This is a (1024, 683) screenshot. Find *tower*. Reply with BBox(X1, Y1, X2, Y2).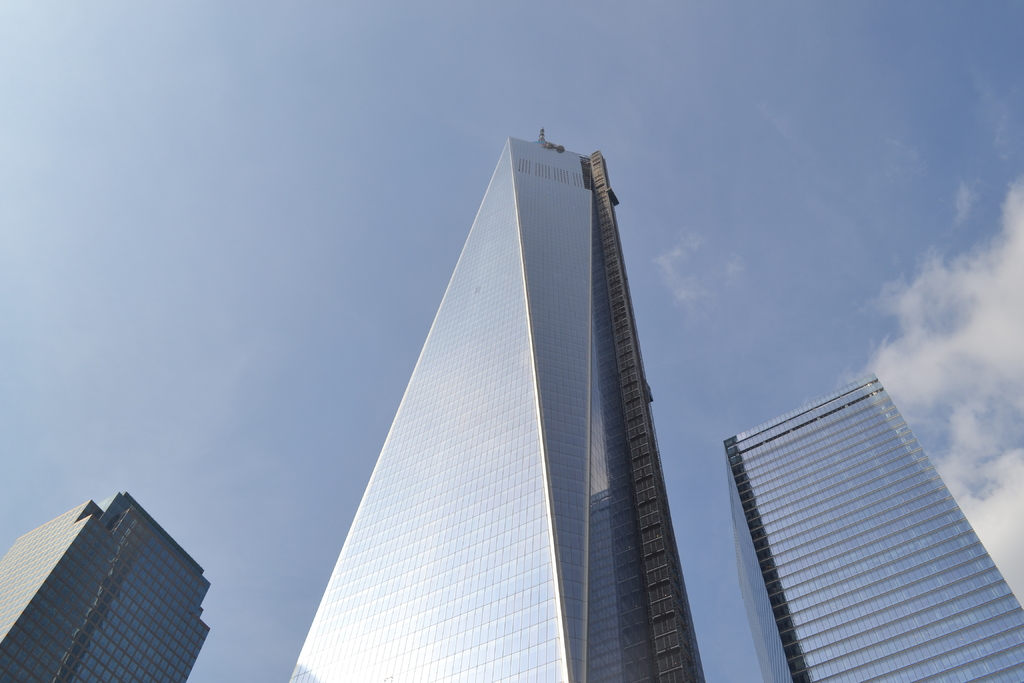
BBox(0, 491, 207, 682).
